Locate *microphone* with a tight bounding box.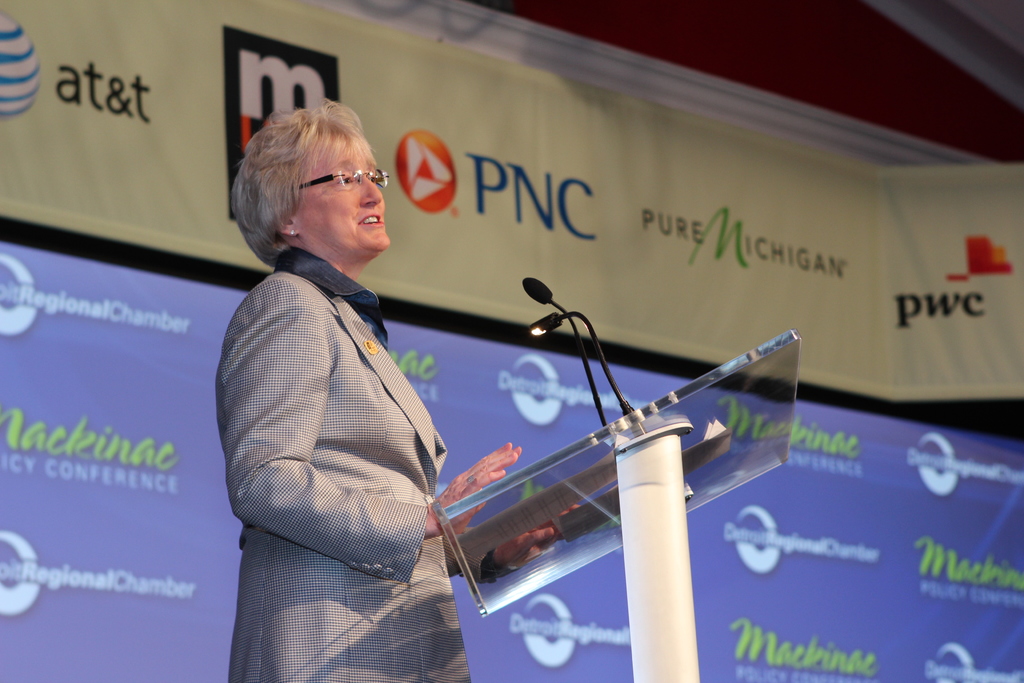
Rect(524, 275, 605, 425).
